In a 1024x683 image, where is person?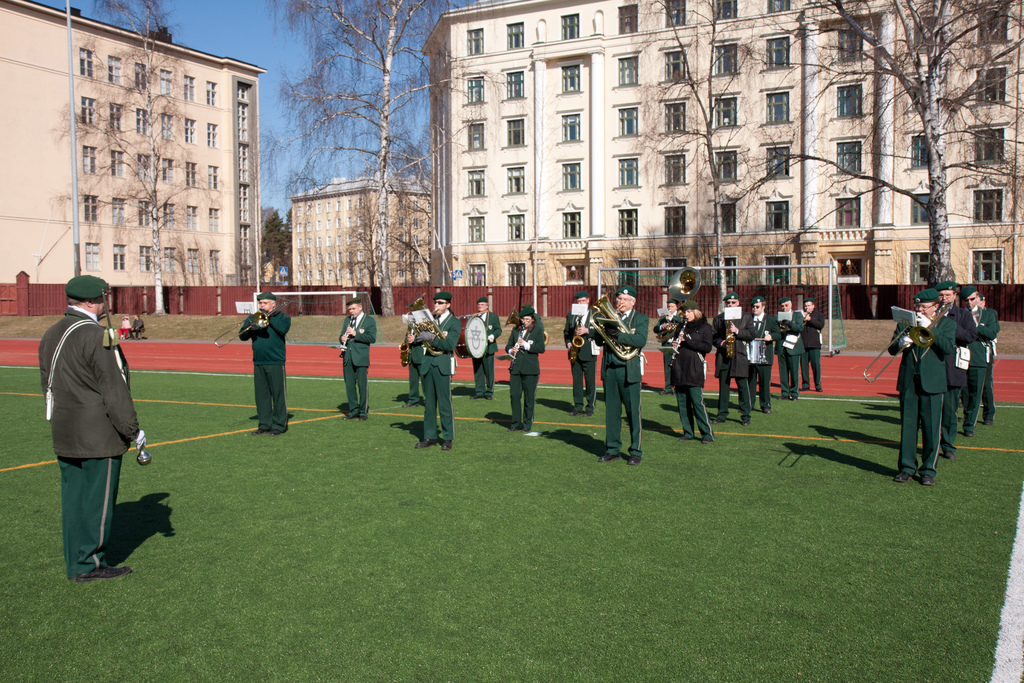
l=500, t=306, r=545, b=428.
